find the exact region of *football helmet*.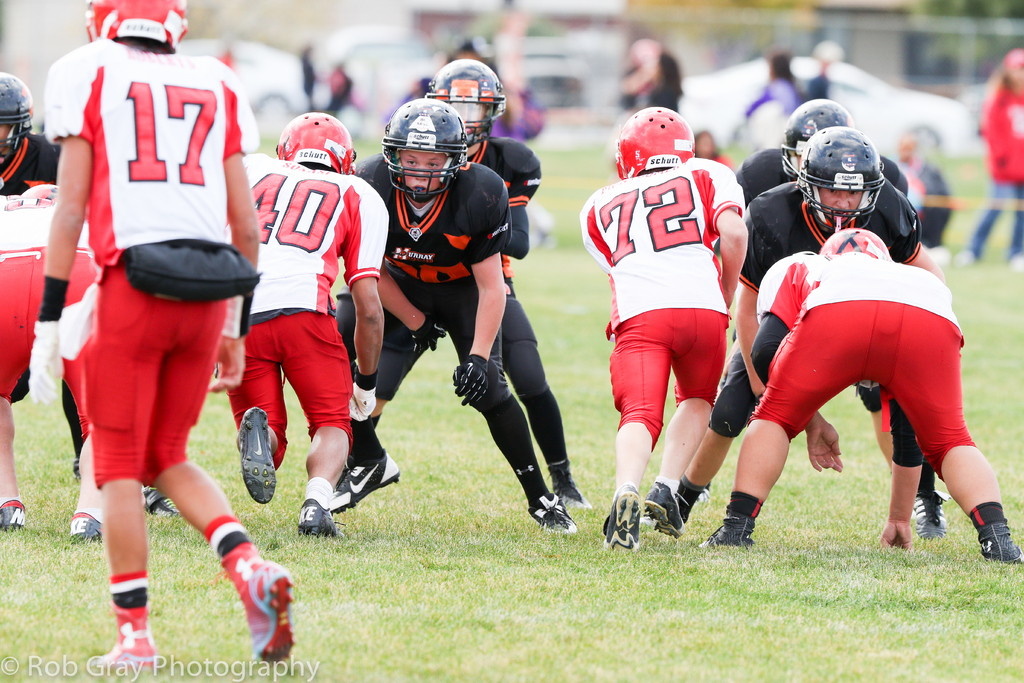
Exact region: x1=428 y1=59 x2=505 y2=145.
